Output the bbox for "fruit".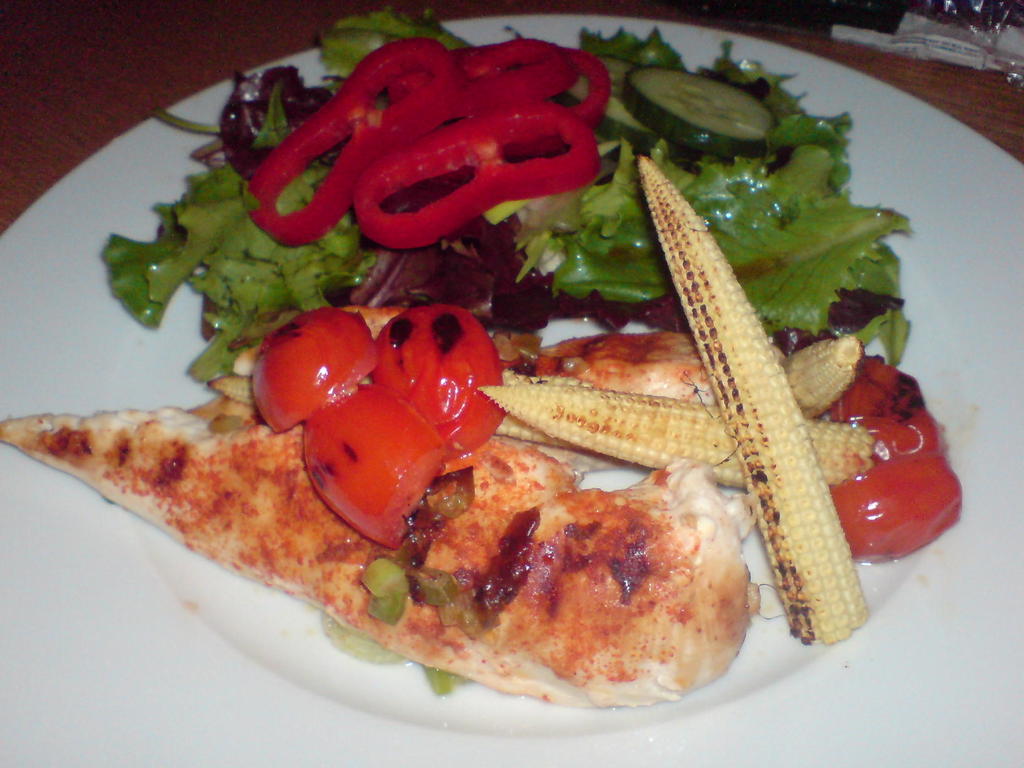
bbox=[826, 358, 947, 452].
